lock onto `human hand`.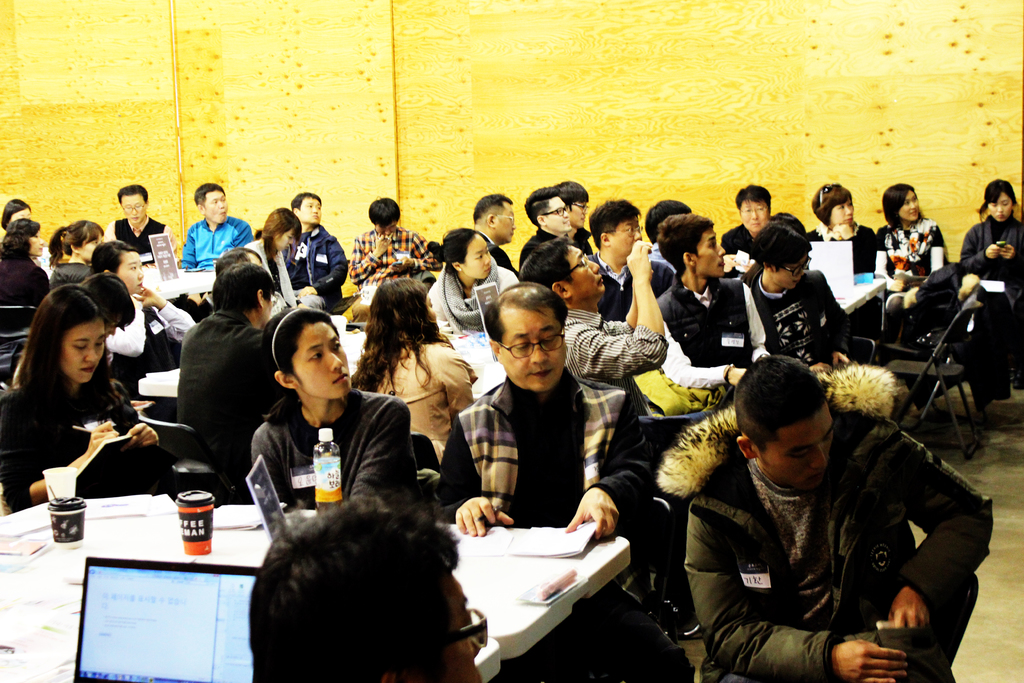
Locked: region(981, 242, 1002, 259).
